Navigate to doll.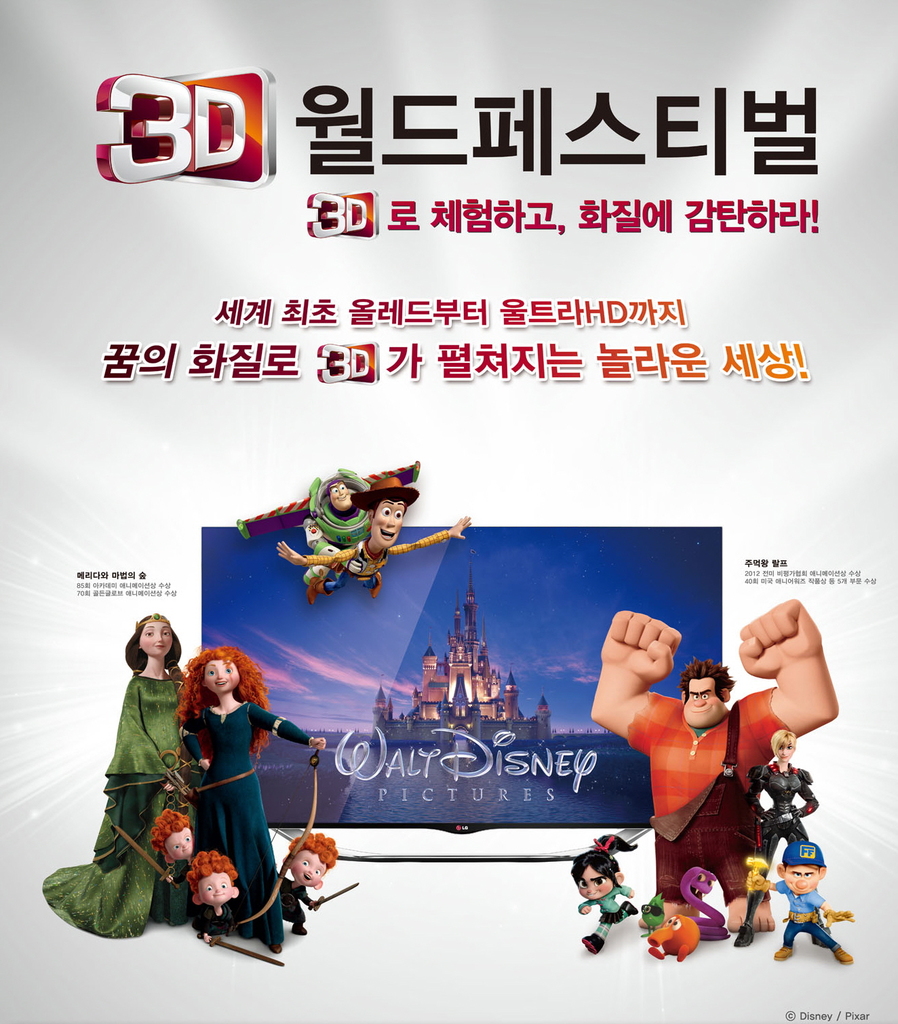
Navigation target: {"x1": 588, "y1": 607, "x2": 834, "y2": 909}.
